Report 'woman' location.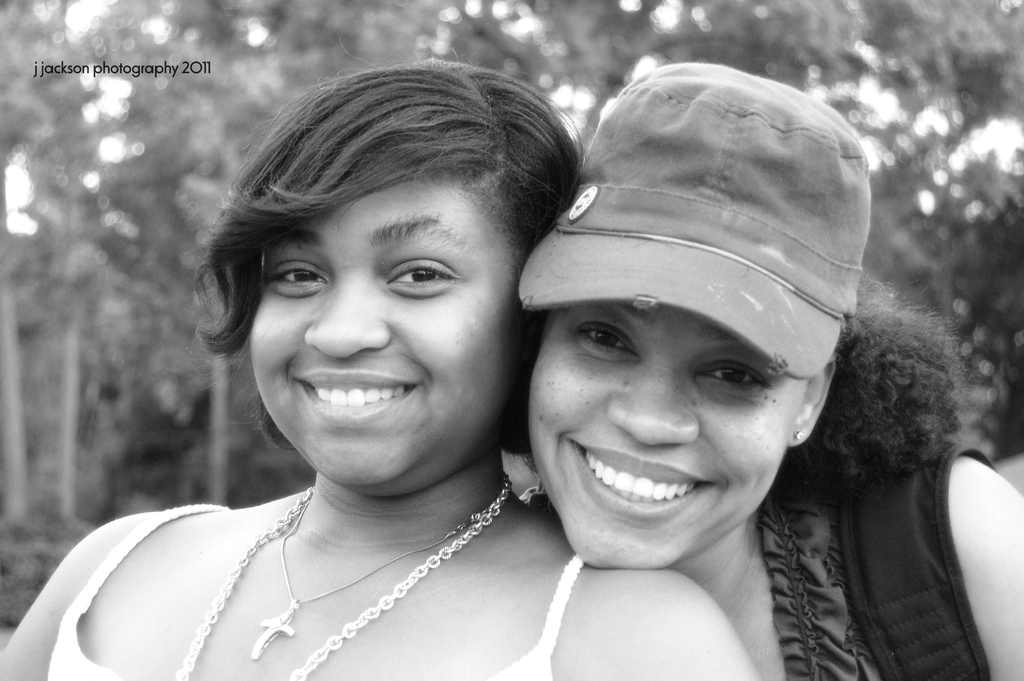
Report: l=516, t=64, r=1023, b=680.
